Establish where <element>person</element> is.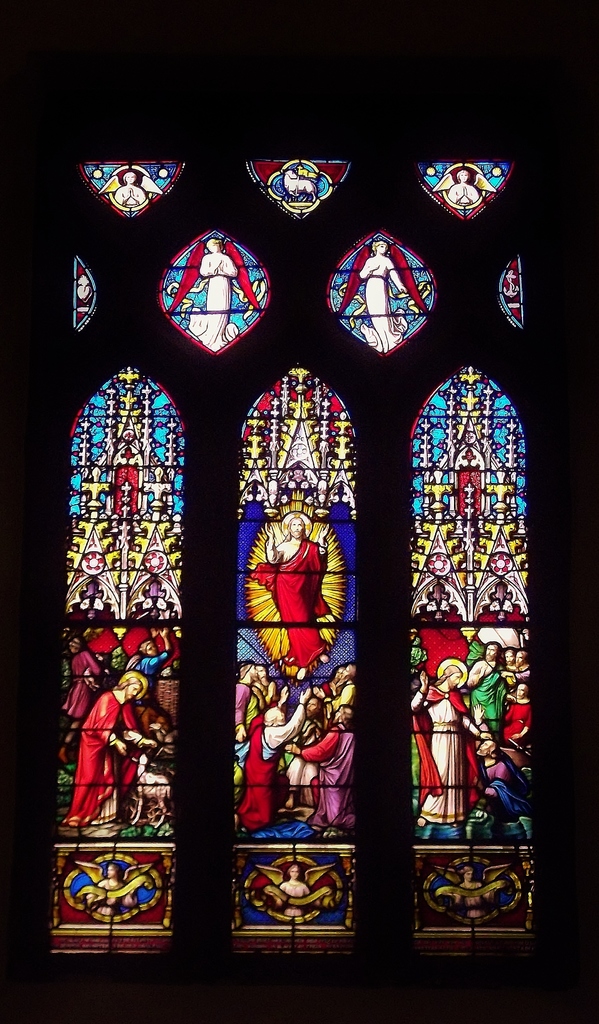
Established at 81,668,153,822.
